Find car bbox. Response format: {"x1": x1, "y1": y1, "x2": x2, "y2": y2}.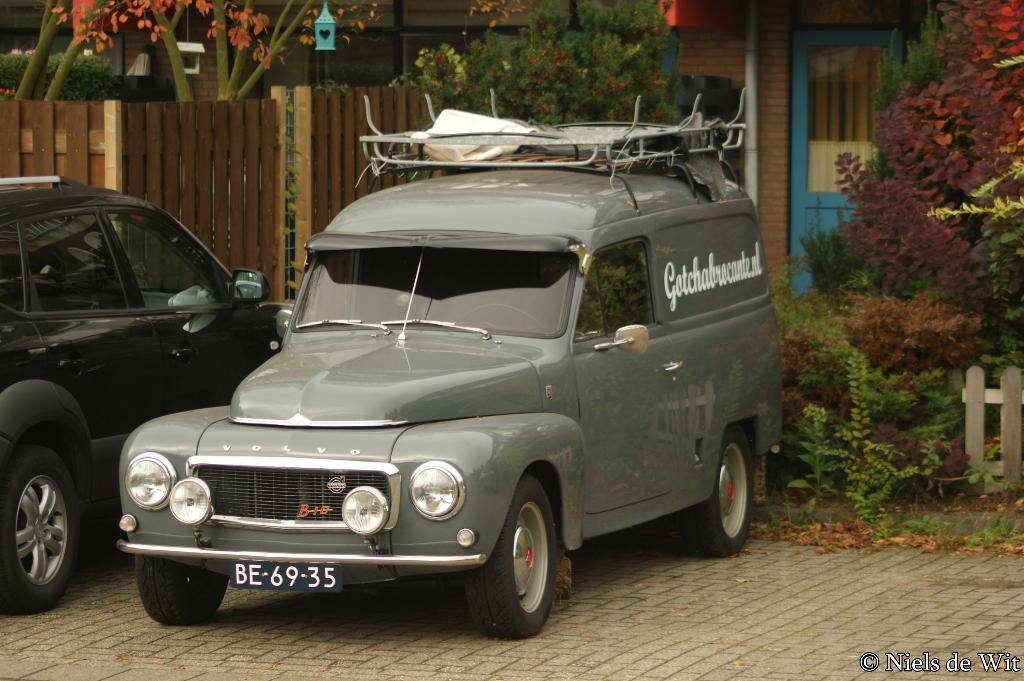
{"x1": 0, "y1": 175, "x2": 296, "y2": 614}.
